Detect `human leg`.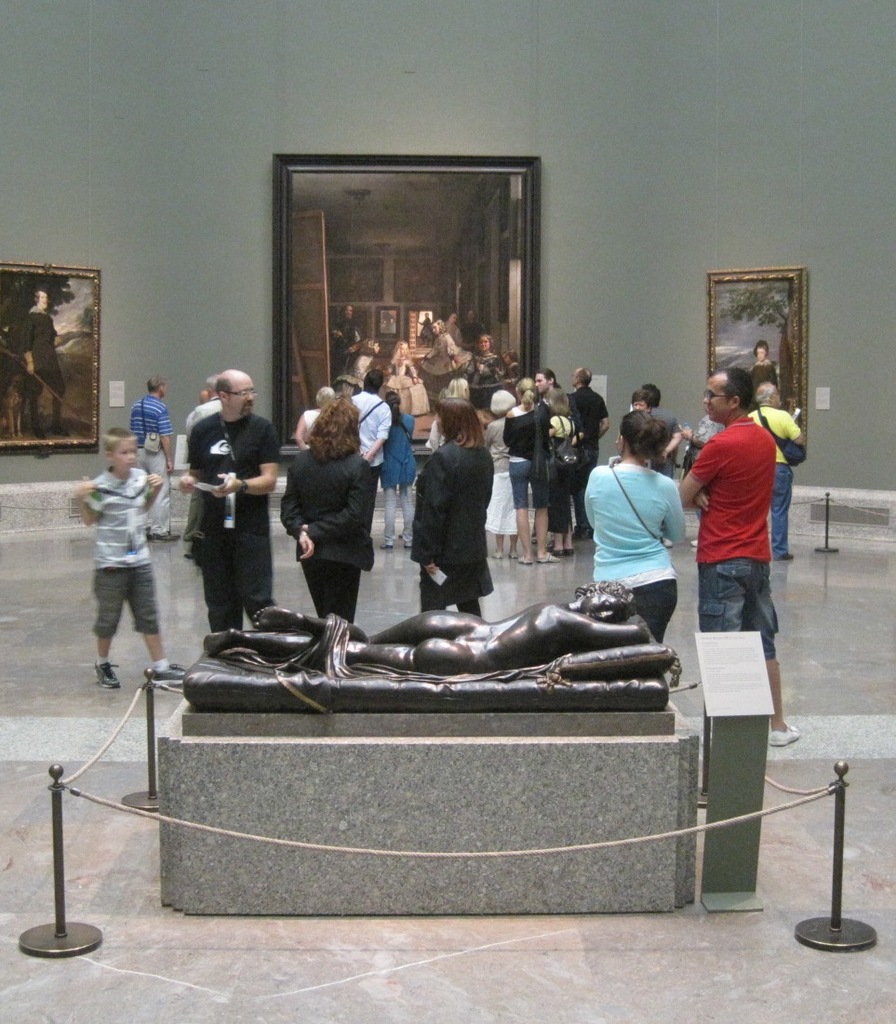
Detected at <bbox>400, 471, 416, 545</bbox>.
